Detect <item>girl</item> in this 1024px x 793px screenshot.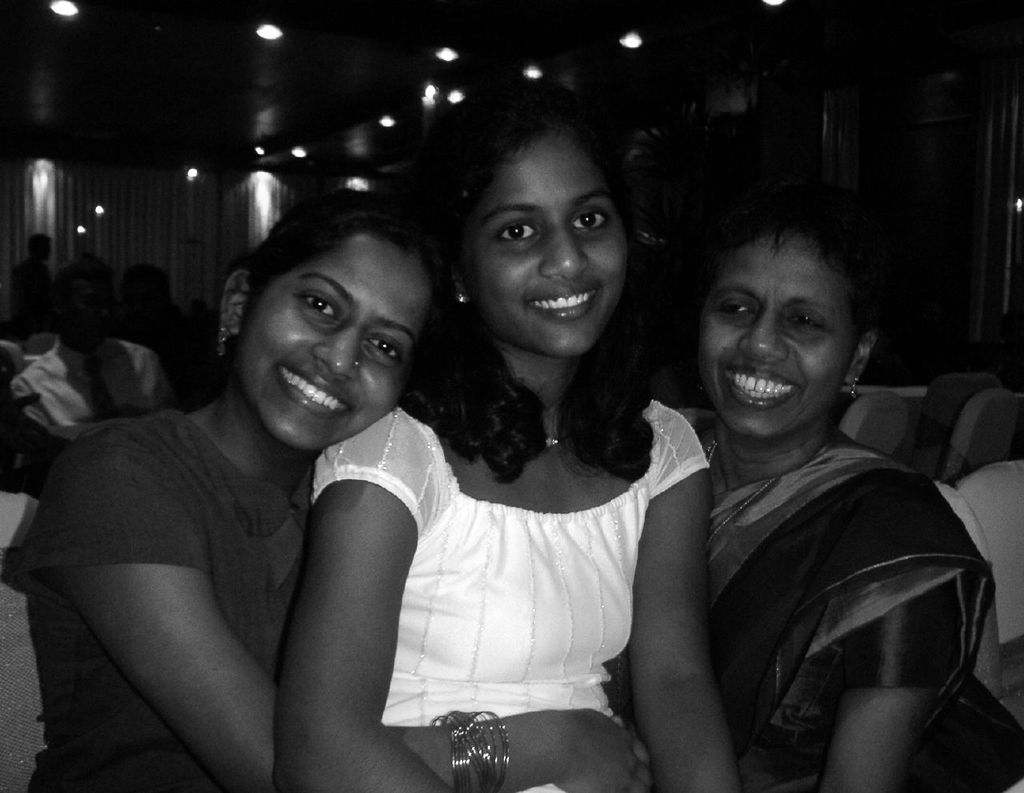
Detection: <region>25, 187, 645, 792</region>.
